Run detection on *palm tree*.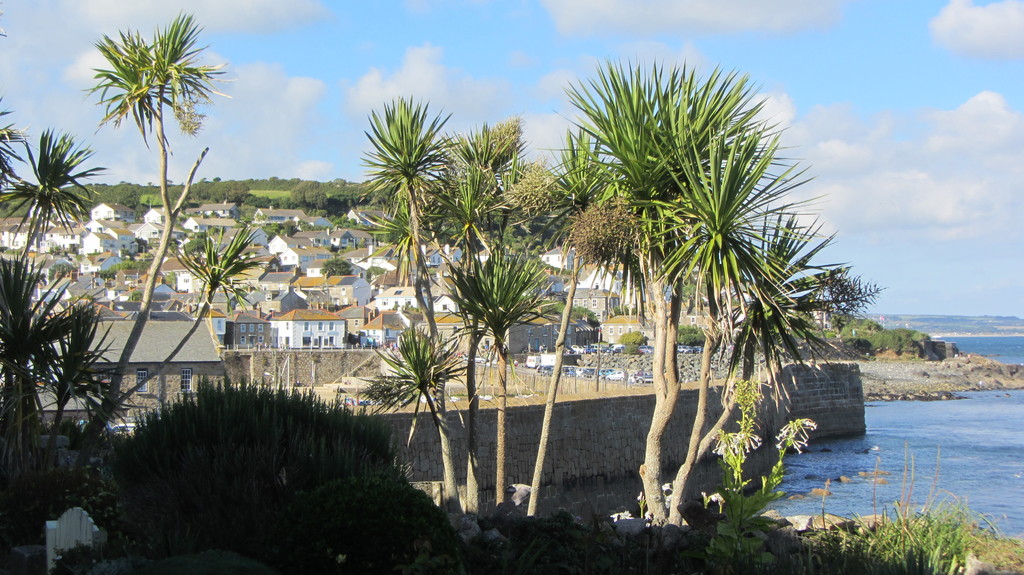
Result: 457/255/550/517.
